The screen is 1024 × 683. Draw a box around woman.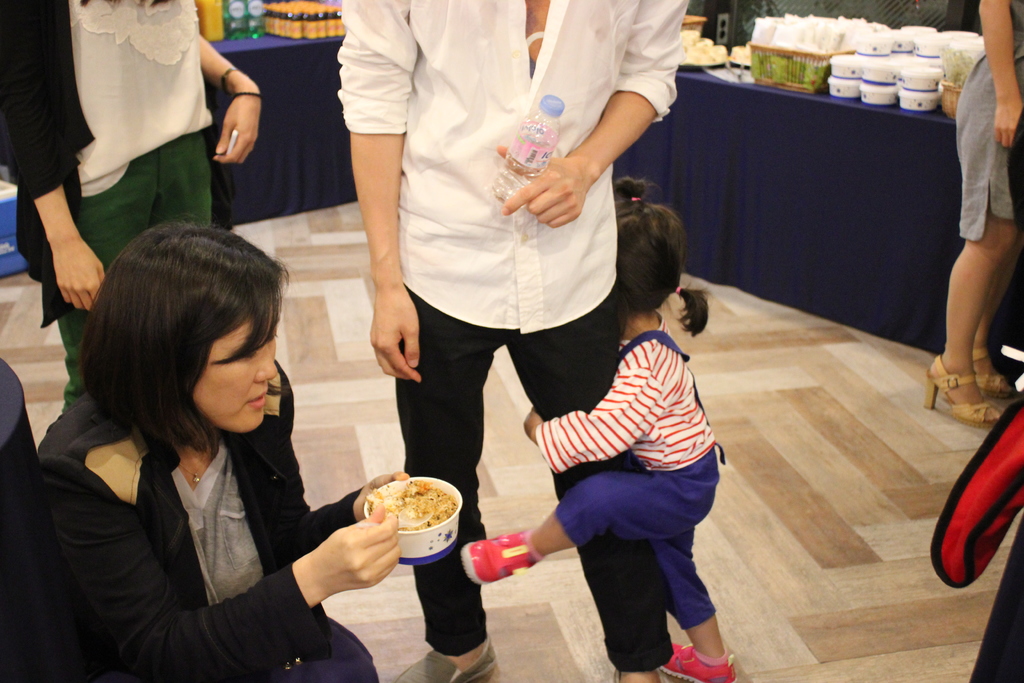
bbox=(0, 0, 262, 446).
